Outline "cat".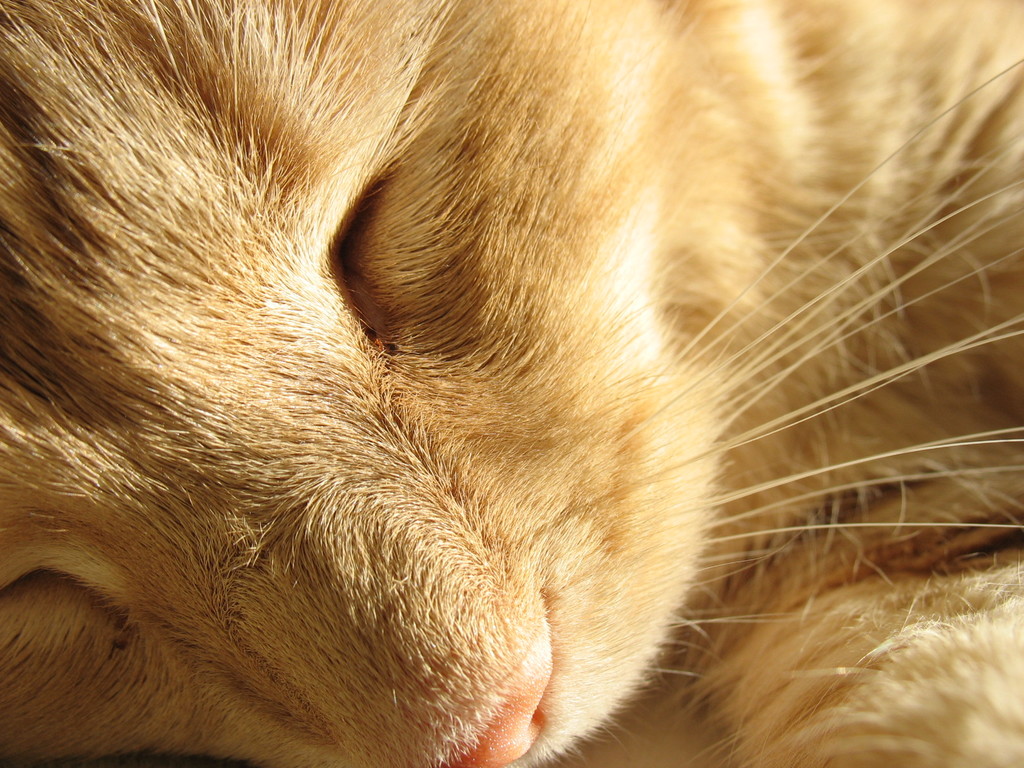
Outline: x1=1 y1=0 x2=1023 y2=767.
